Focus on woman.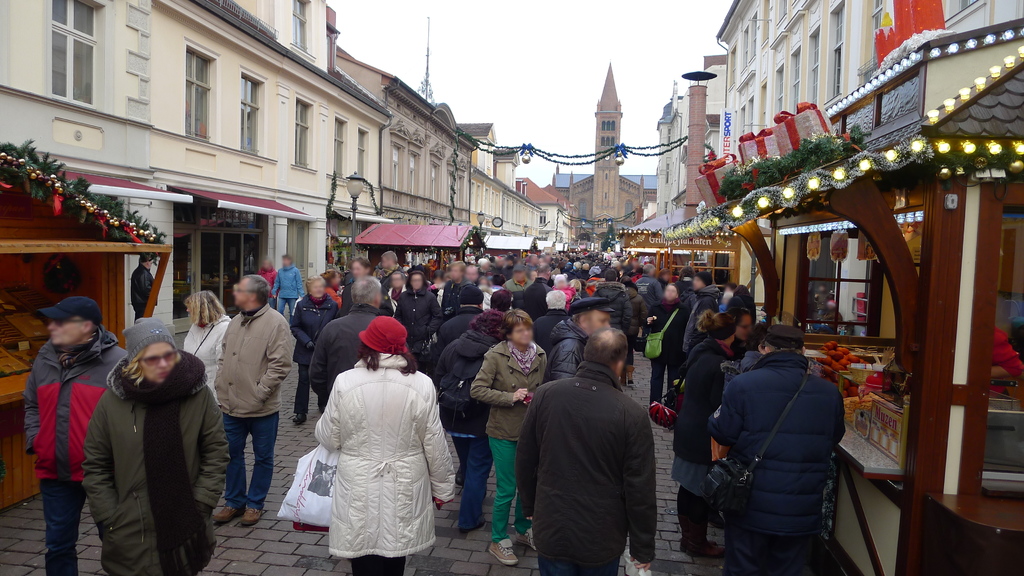
Focused at 75 316 237 575.
